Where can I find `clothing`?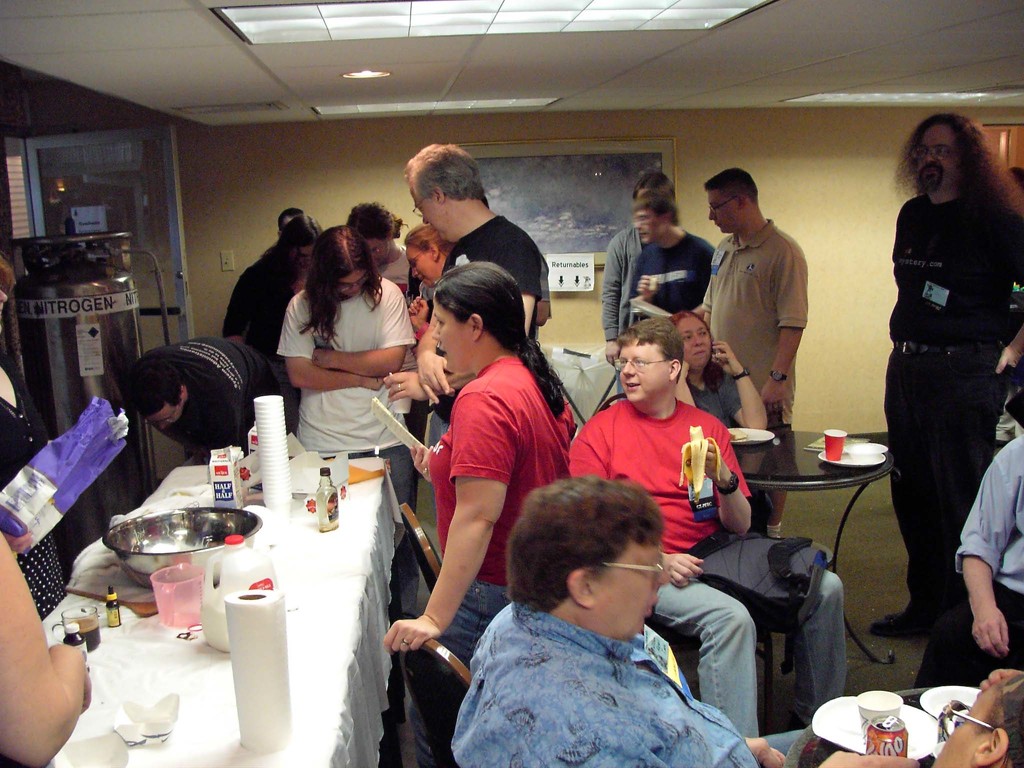
You can find it at box(884, 186, 1023, 648).
